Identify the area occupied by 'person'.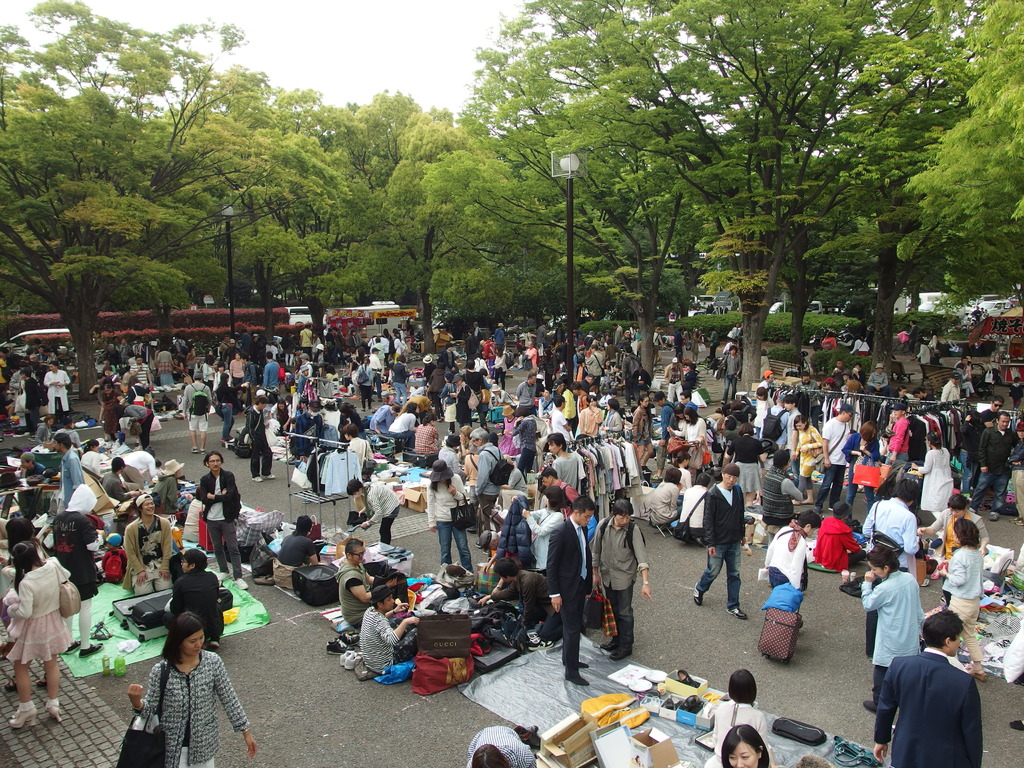
Area: [x1=936, y1=491, x2=984, y2=582].
